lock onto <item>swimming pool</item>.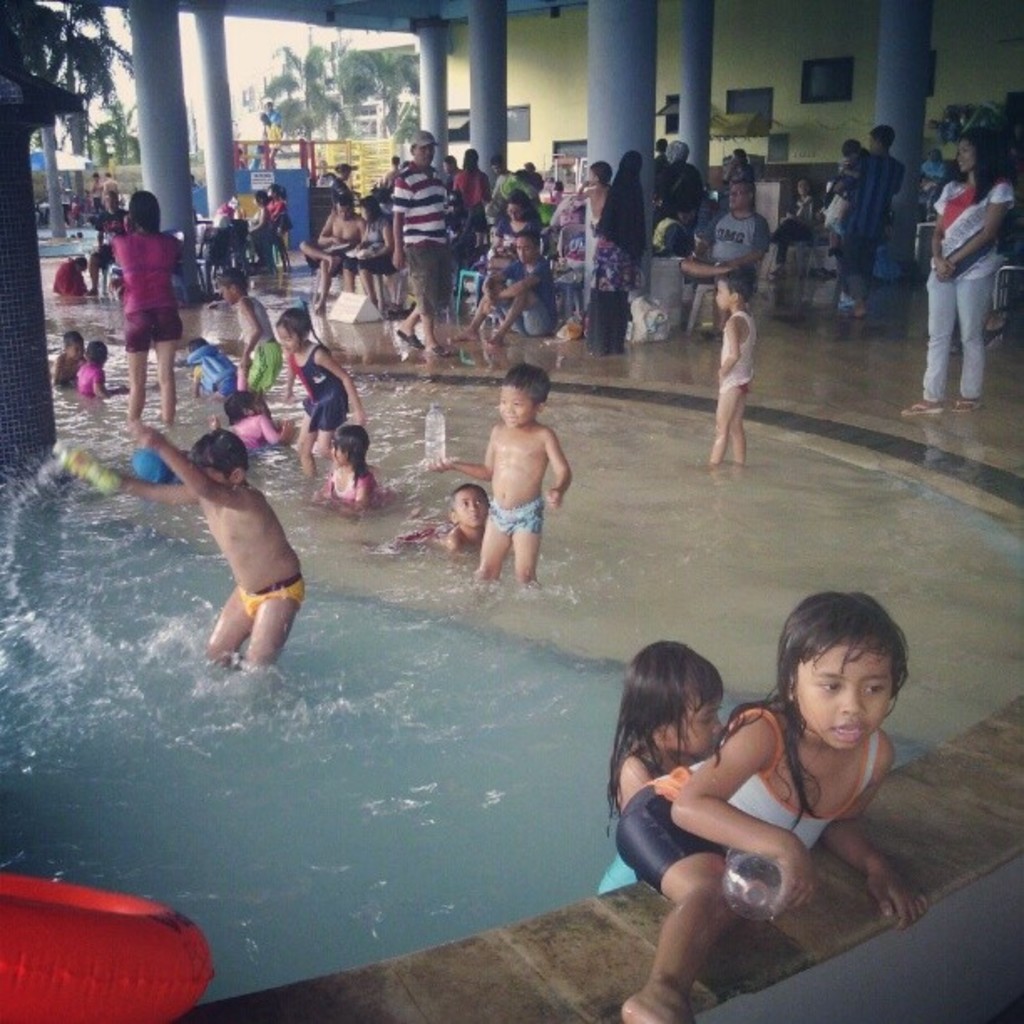
Locked: locate(0, 360, 1022, 1022).
